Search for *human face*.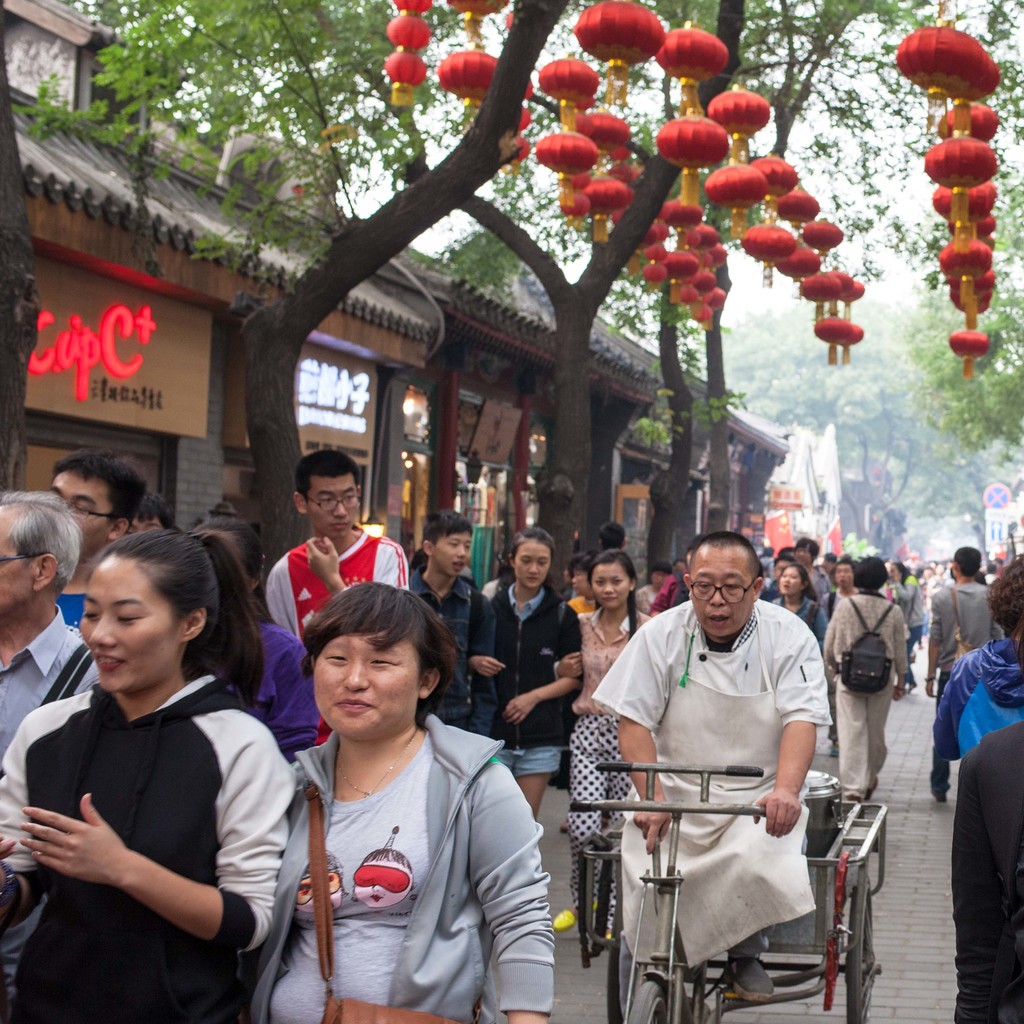
Found at BBox(431, 530, 472, 575).
